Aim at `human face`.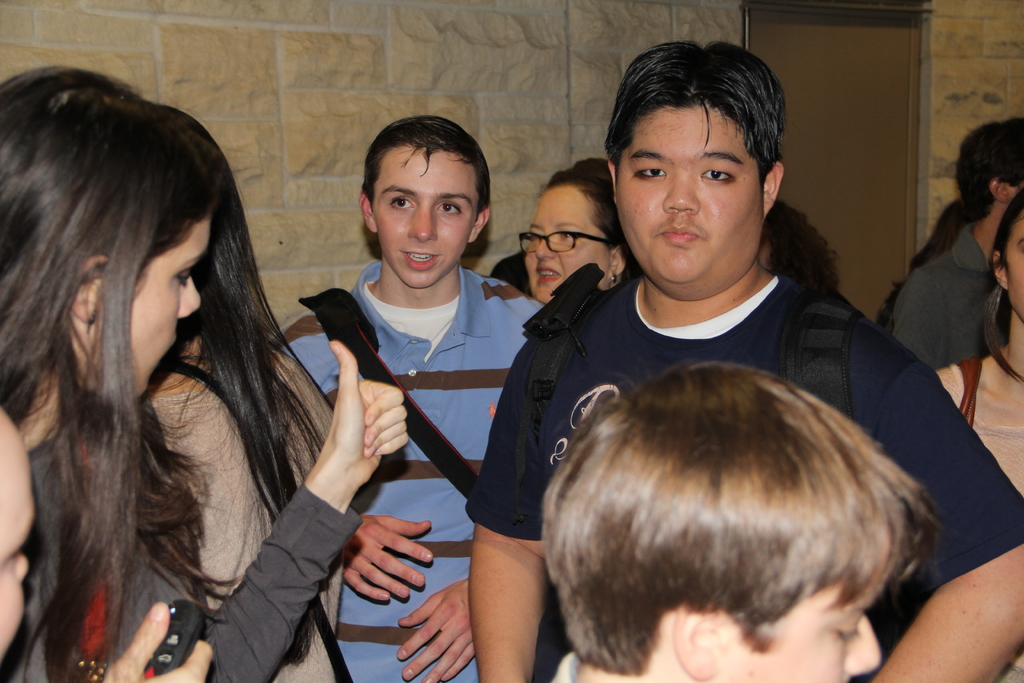
Aimed at {"left": 522, "top": 184, "right": 604, "bottom": 300}.
